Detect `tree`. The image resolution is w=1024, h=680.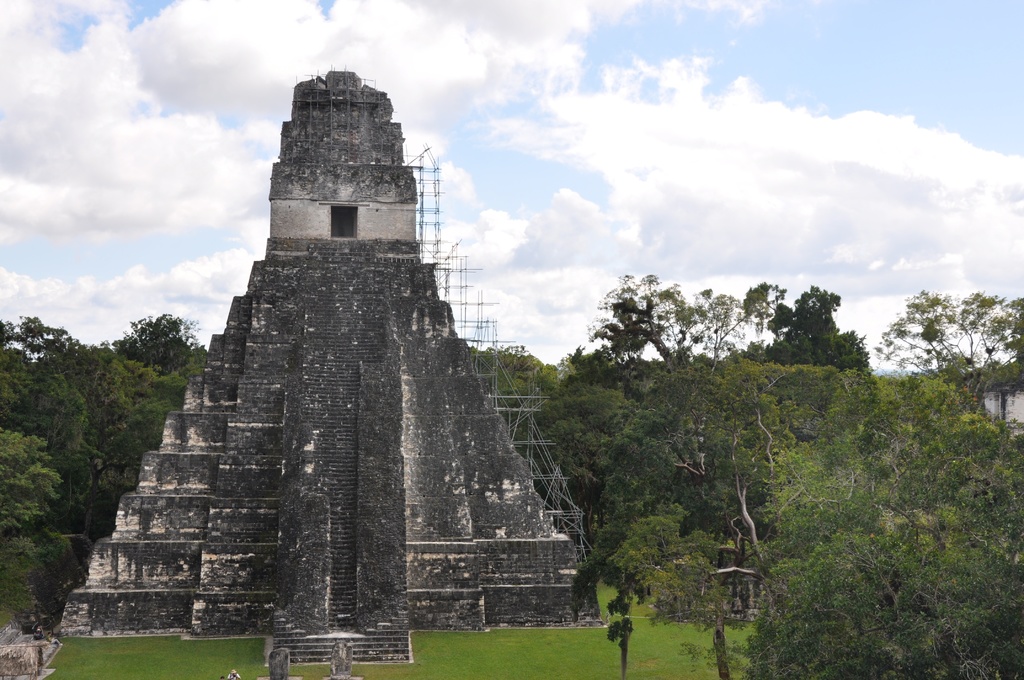
left=898, top=272, right=1011, bottom=404.
